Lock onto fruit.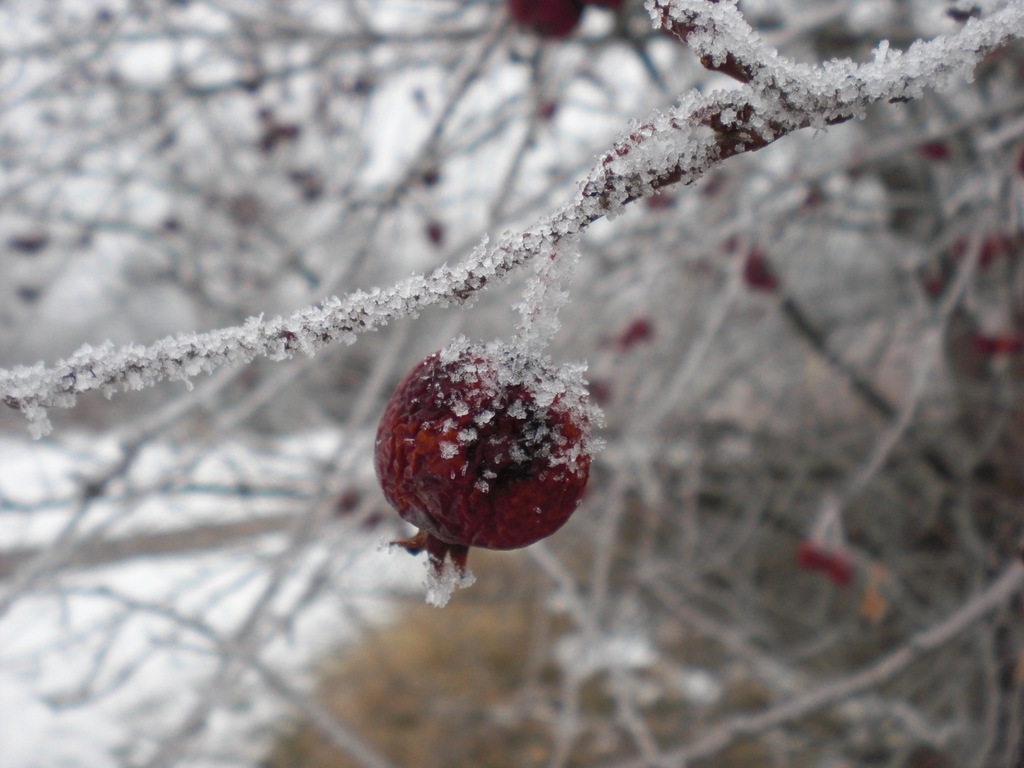
Locked: BBox(503, 0, 585, 40).
